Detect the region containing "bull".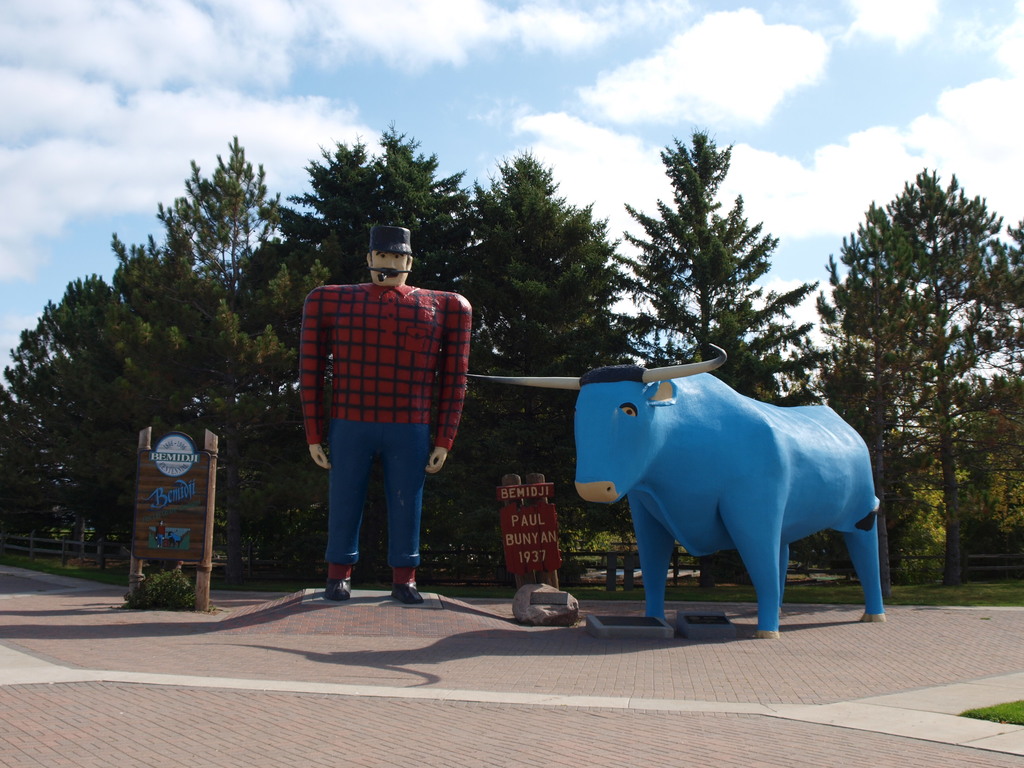
[465,344,887,642].
